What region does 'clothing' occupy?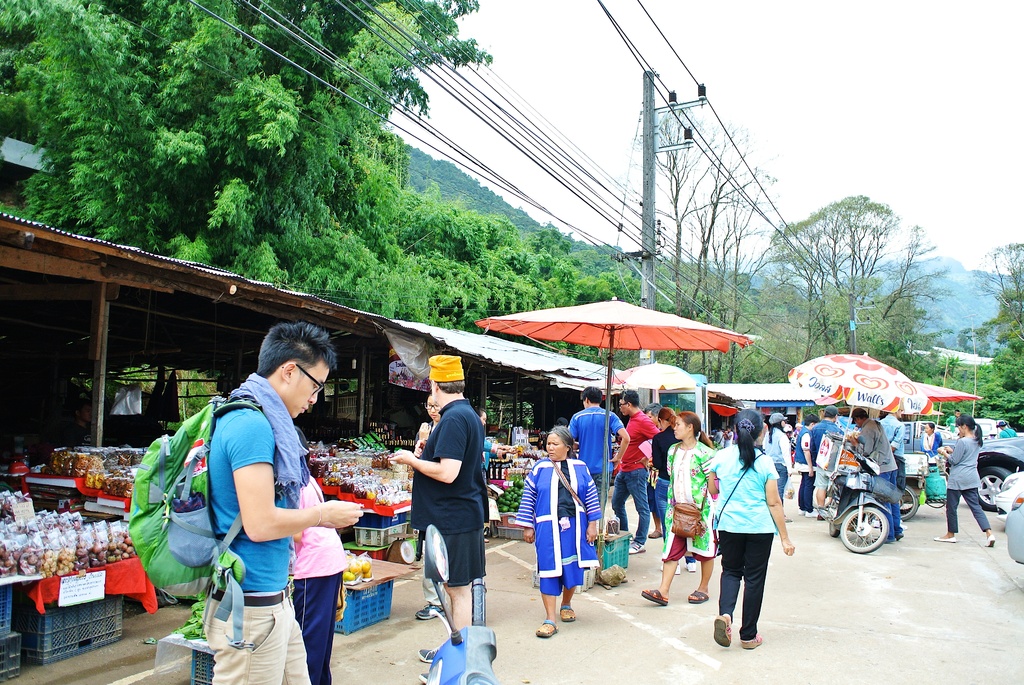
<bbox>566, 403, 621, 475</bbox>.
